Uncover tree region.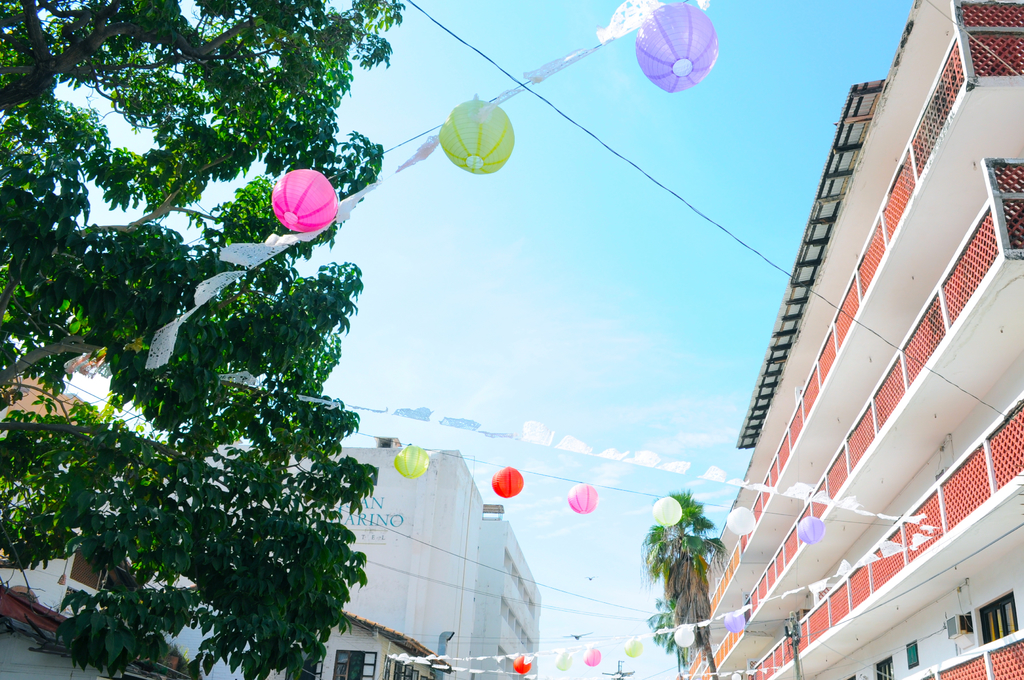
Uncovered: region(0, 0, 407, 679).
